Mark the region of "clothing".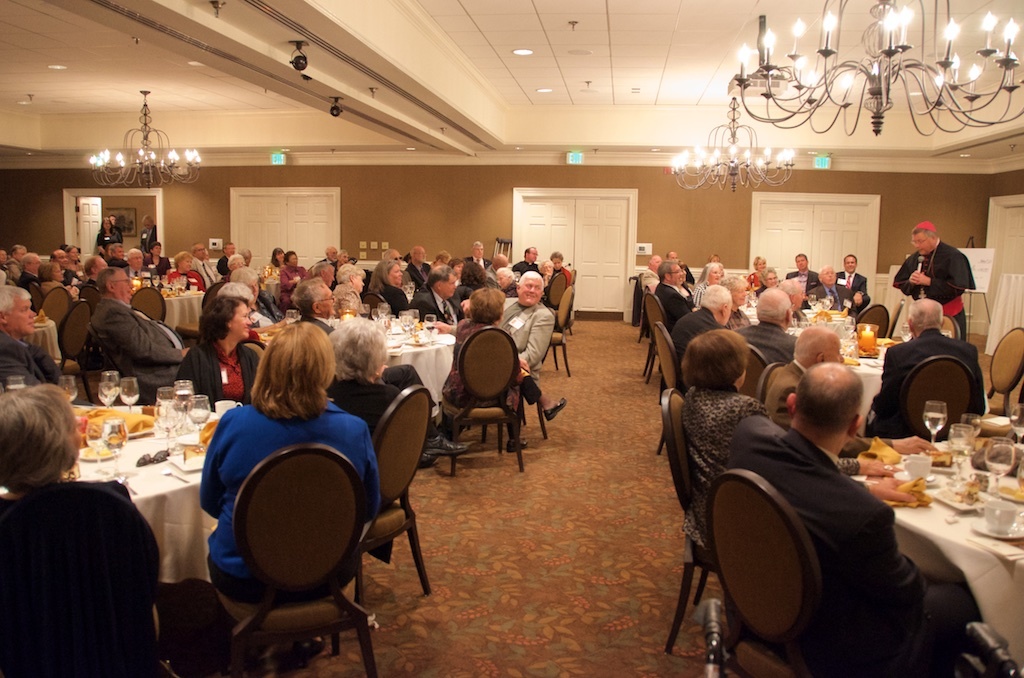
Region: x1=782 y1=273 x2=821 y2=303.
